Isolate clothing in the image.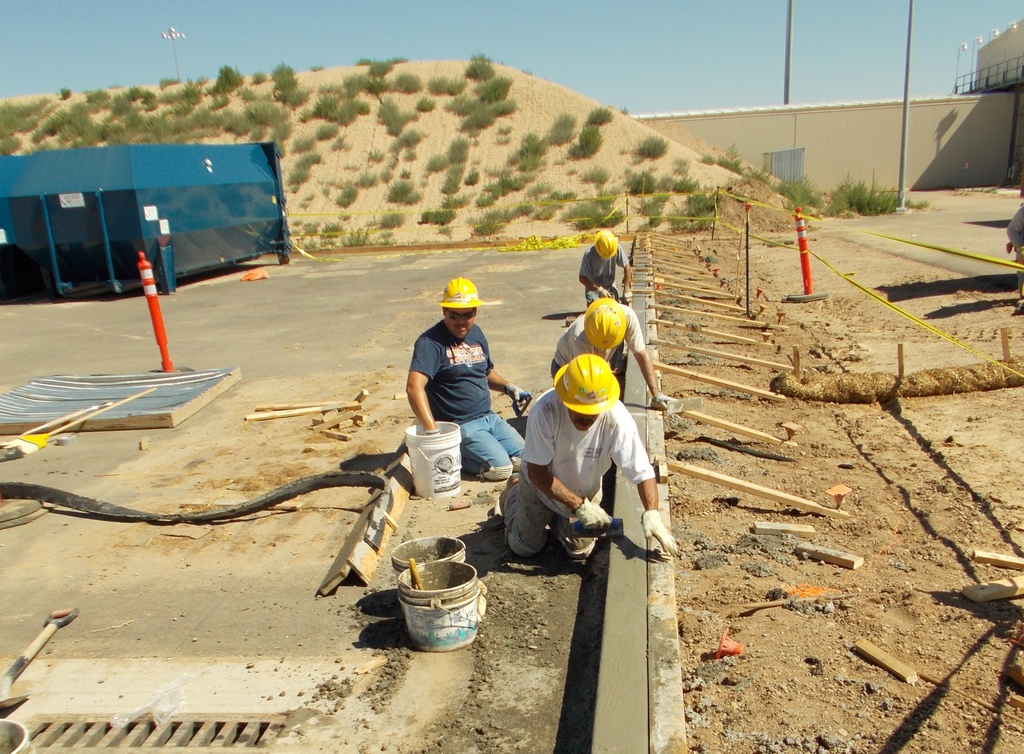
Isolated region: box=[501, 386, 657, 563].
